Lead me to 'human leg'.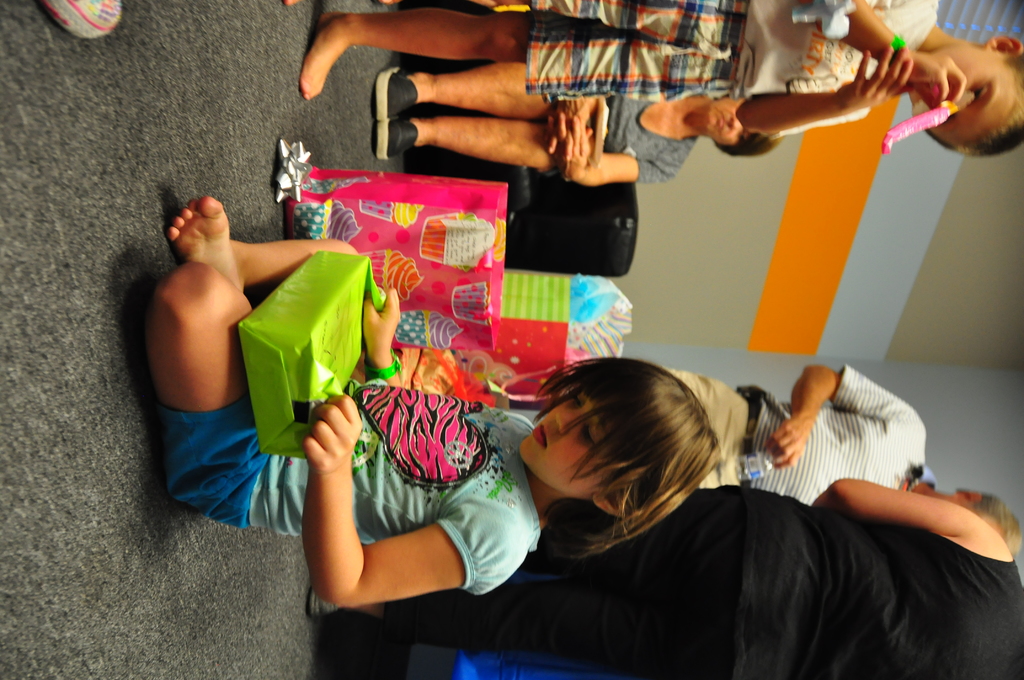
Lead to [161,194,359,285].
